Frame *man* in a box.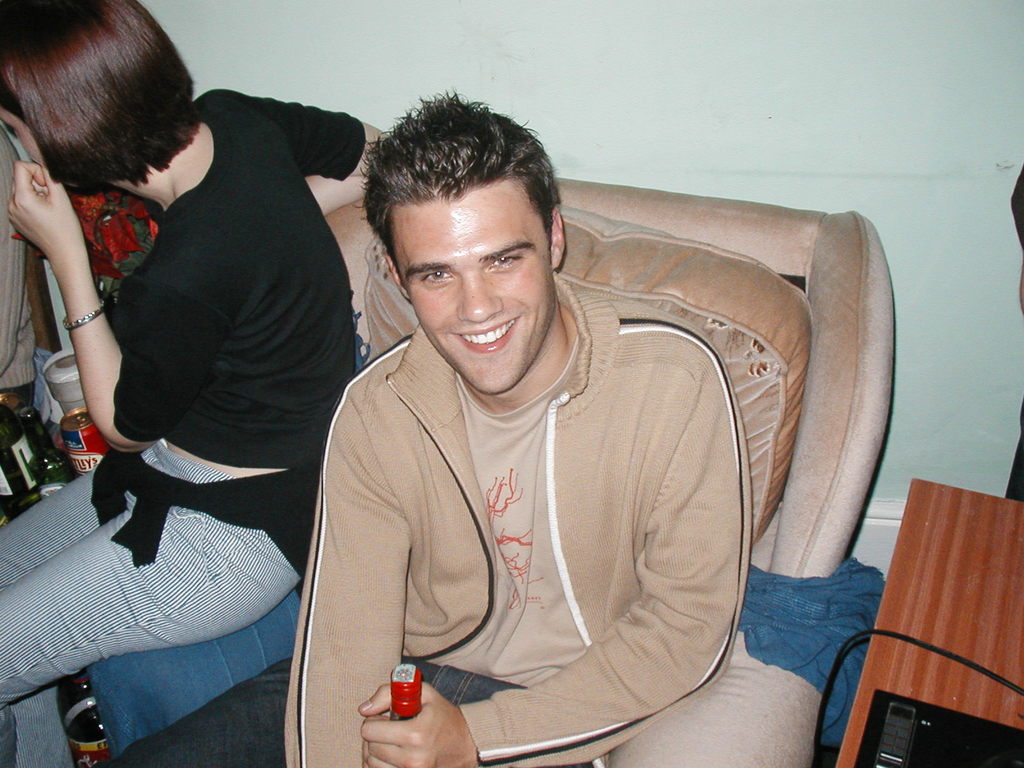
rect(0, 0, 385, 715).
